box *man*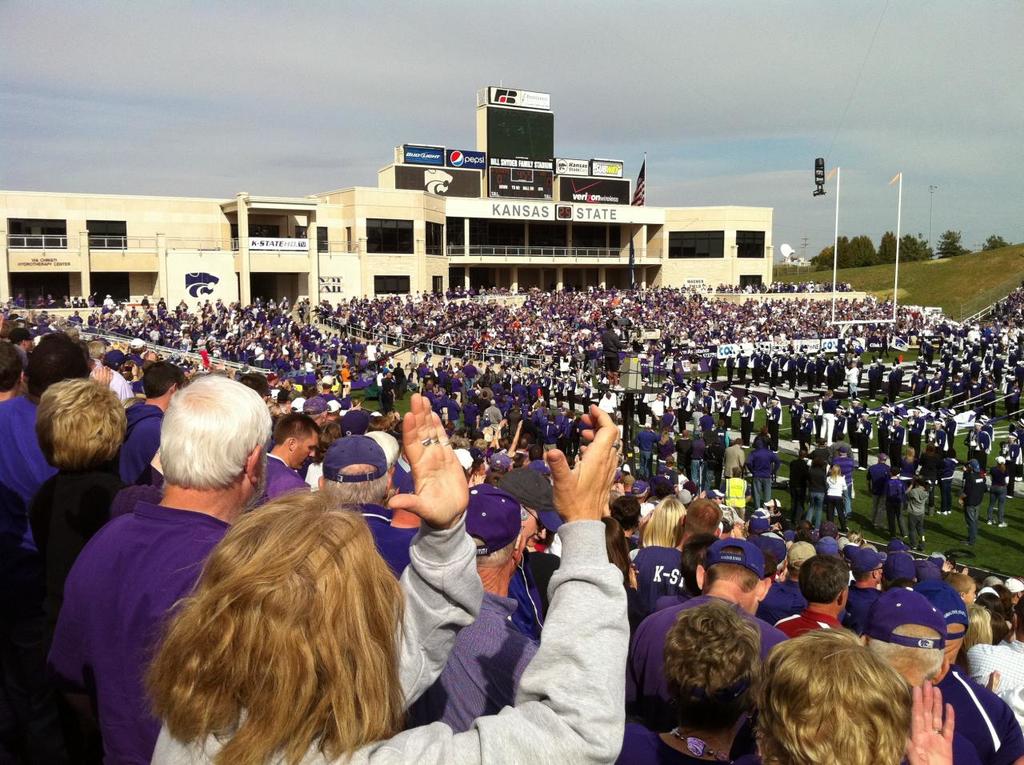
Rect(804, 458, 830, 531)
